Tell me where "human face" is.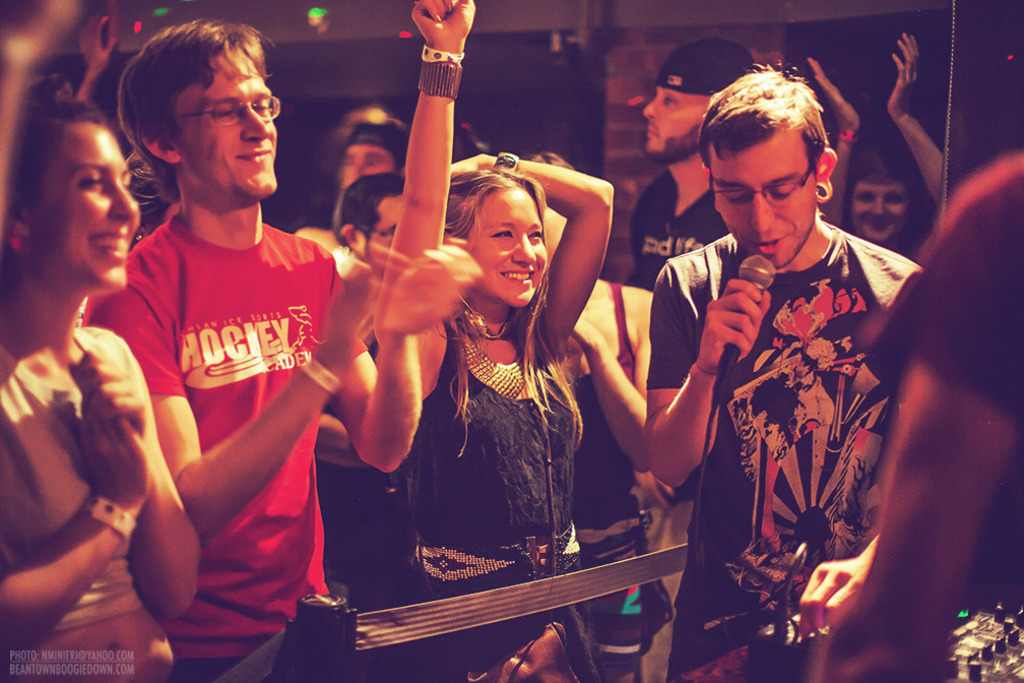
"human face" is at [343, 142, 399, 196].
